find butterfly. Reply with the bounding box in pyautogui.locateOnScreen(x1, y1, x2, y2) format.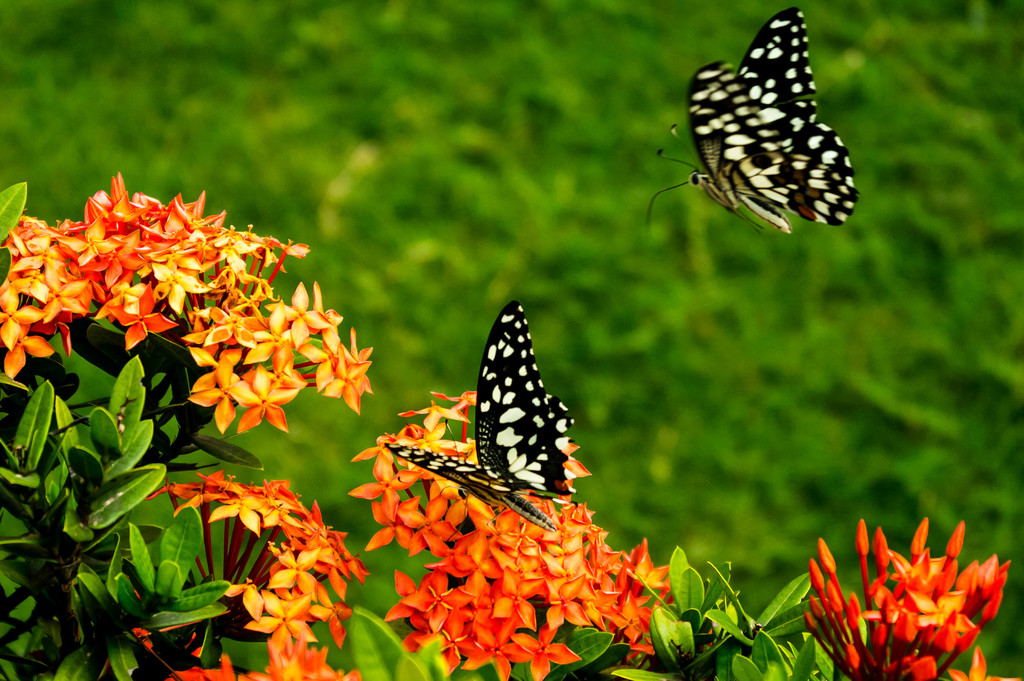
pyautogui.locateOnScreen(644, 7, 855, 238).
